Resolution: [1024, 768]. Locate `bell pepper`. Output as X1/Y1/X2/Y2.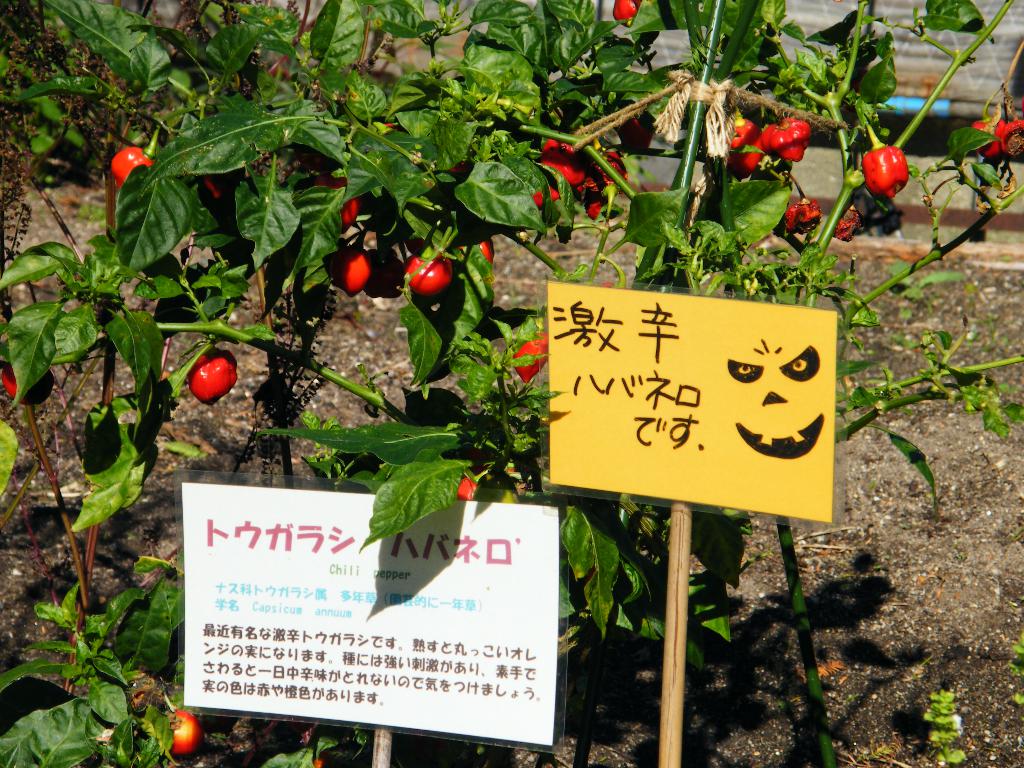
337/249/372/300.
